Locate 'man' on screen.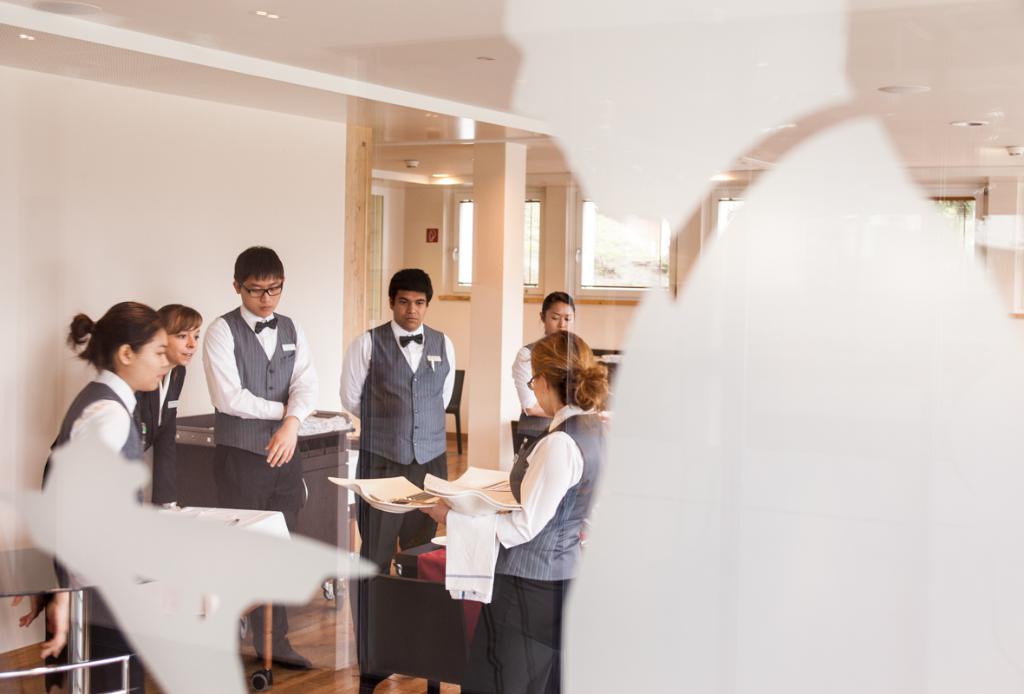
On screen at (201, 242, 319, 671).
